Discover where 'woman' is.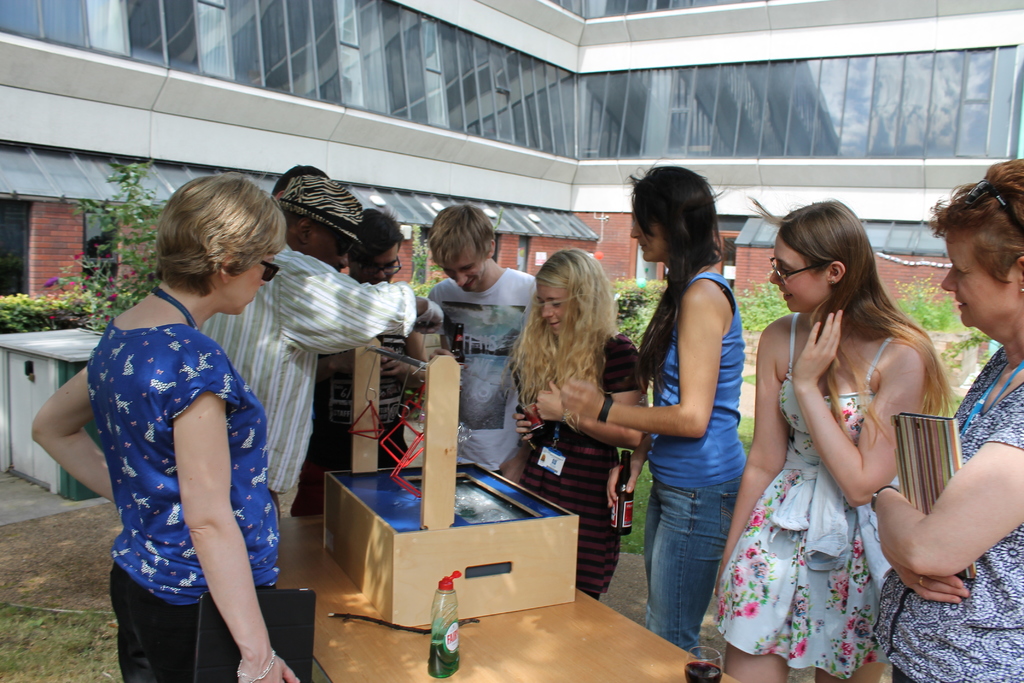
Discovered at x1=863 y1=152 x2=1023 y2=682.
